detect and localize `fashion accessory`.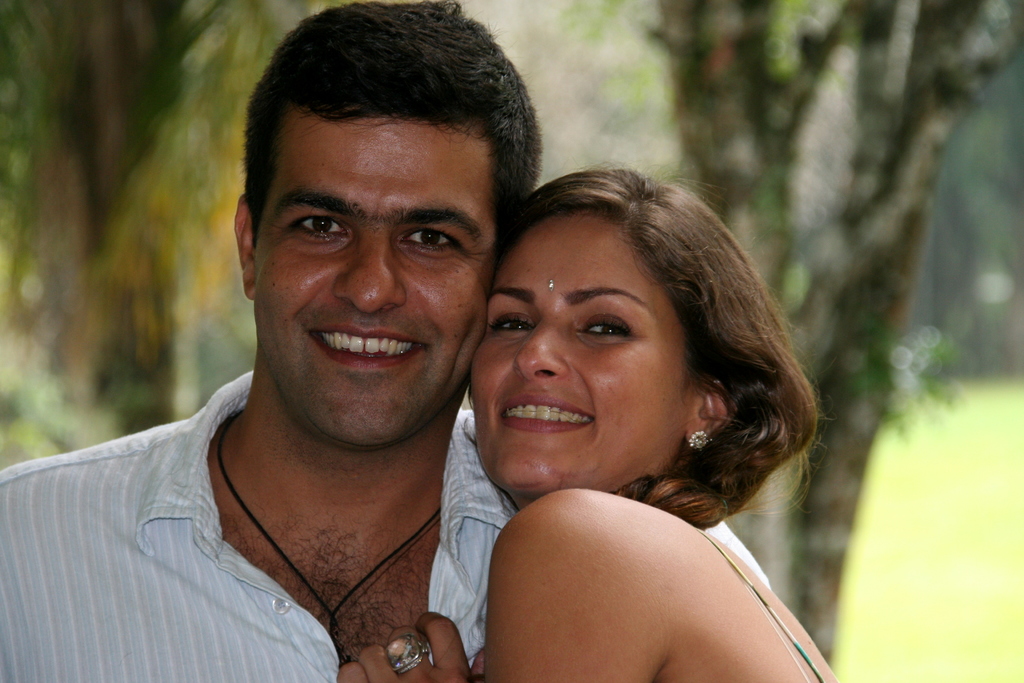
Localized at bbox(221, 410, 444, 661).
